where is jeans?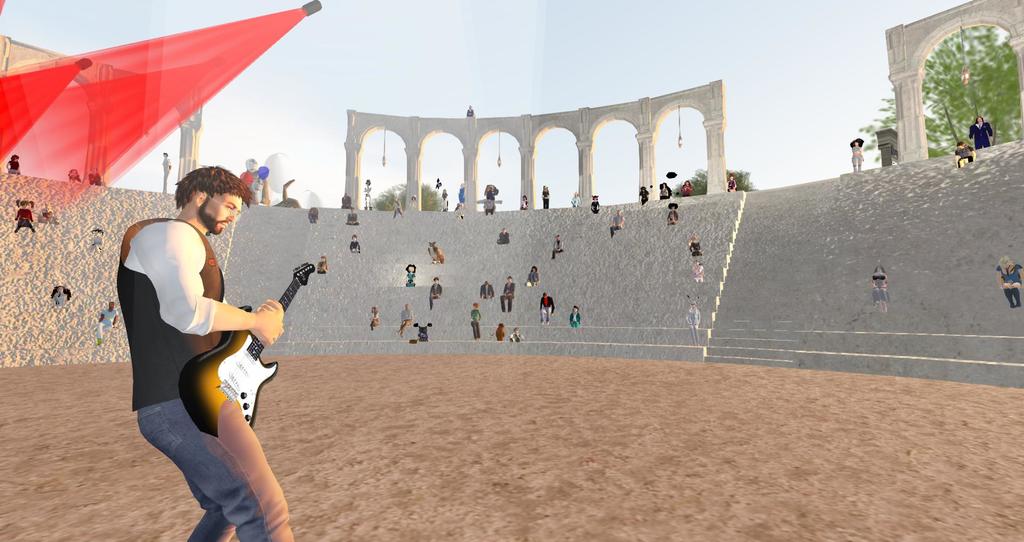
bbox=(140, 382, 292, 530).
